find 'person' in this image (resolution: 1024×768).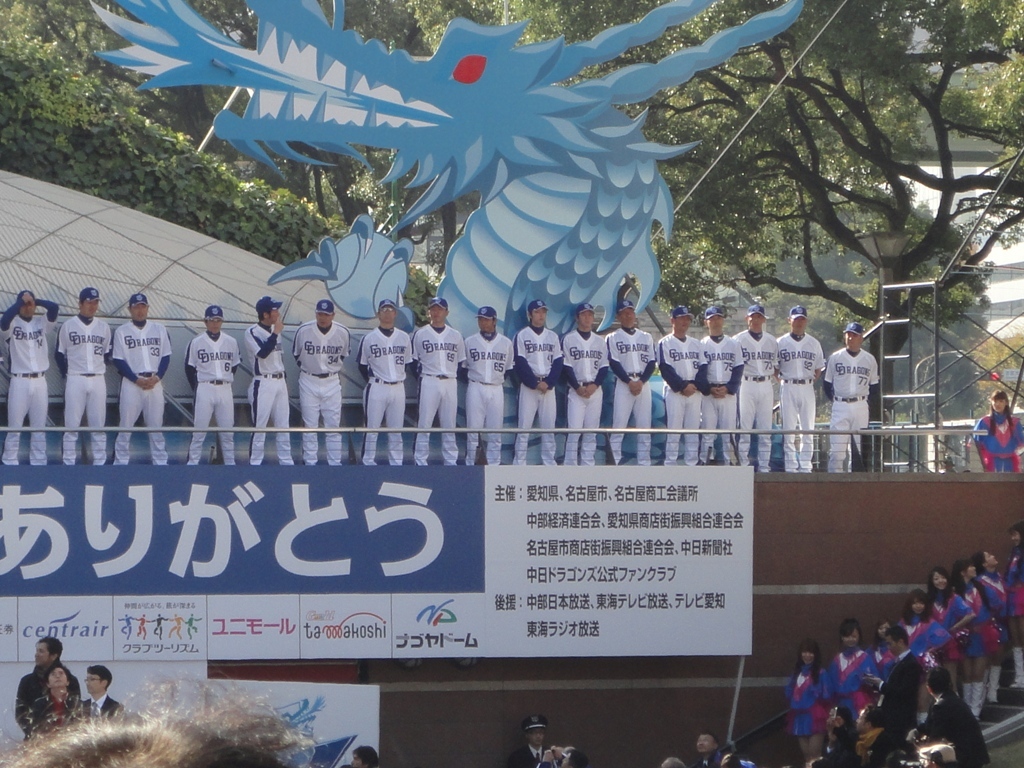
x1=970, y1=387, x2=1023, y2=466.
